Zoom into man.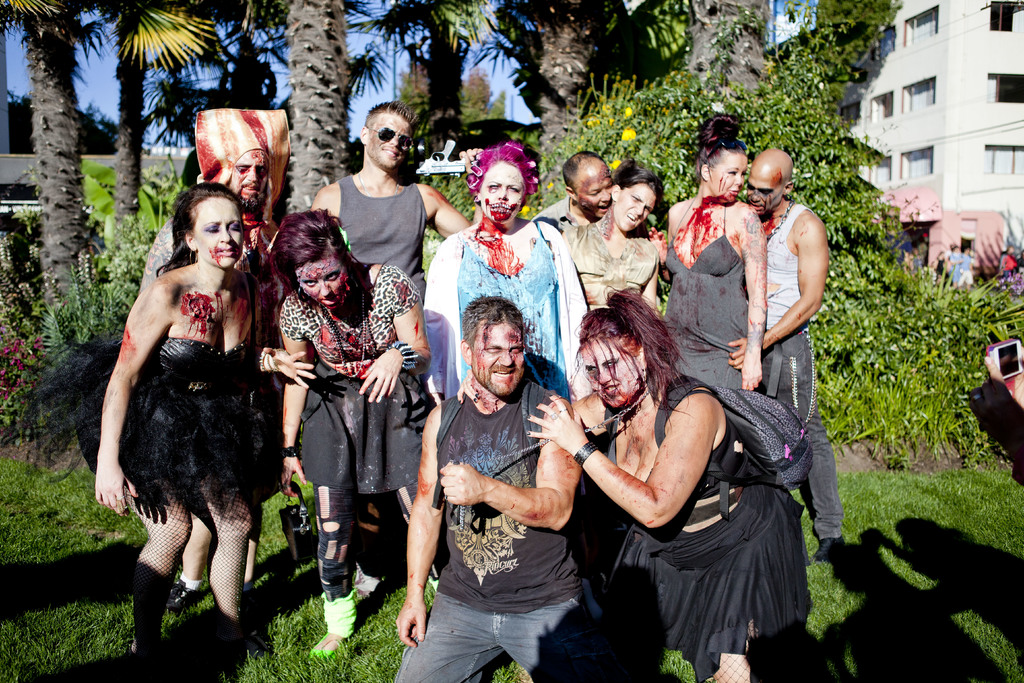
Zoom target: l=305, t=99, r=468, b=306.
